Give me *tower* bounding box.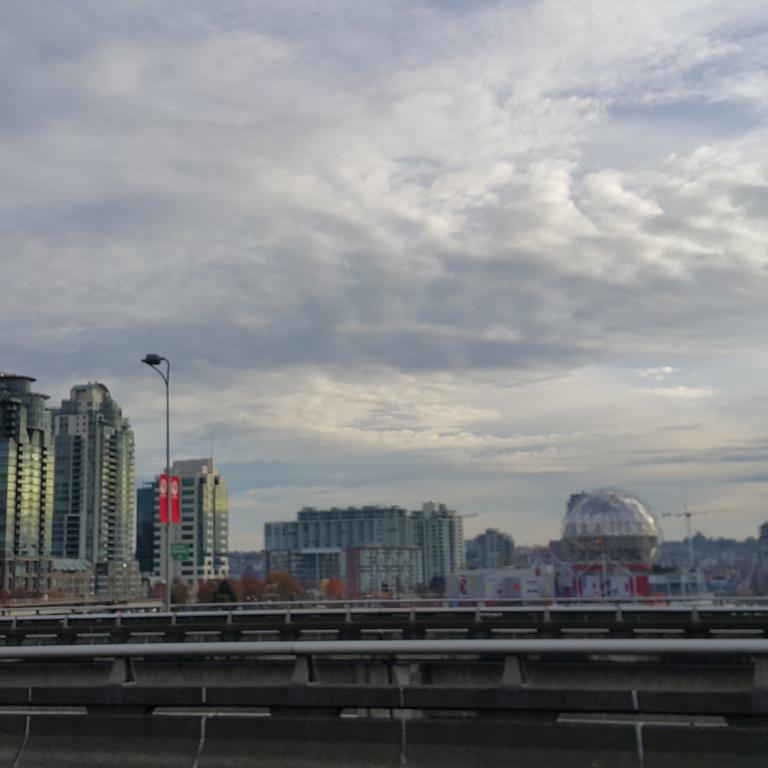
select_region(0, 379, 144, 599).
